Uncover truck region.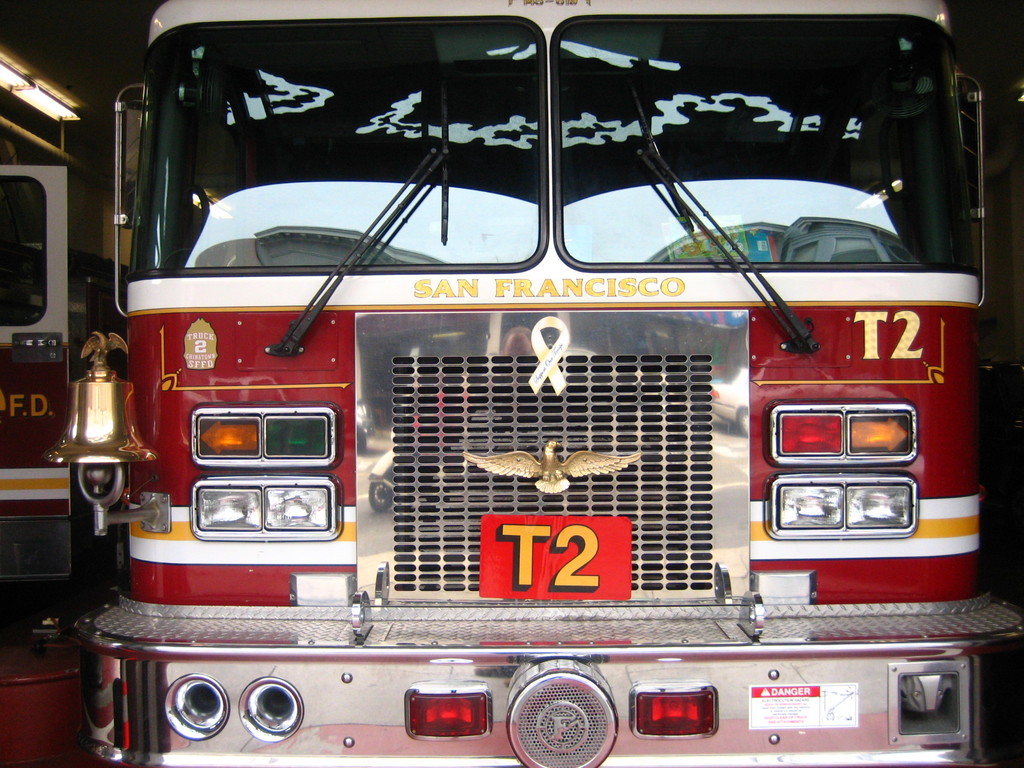
Uncovered: (50, 18, 1023, 747).
